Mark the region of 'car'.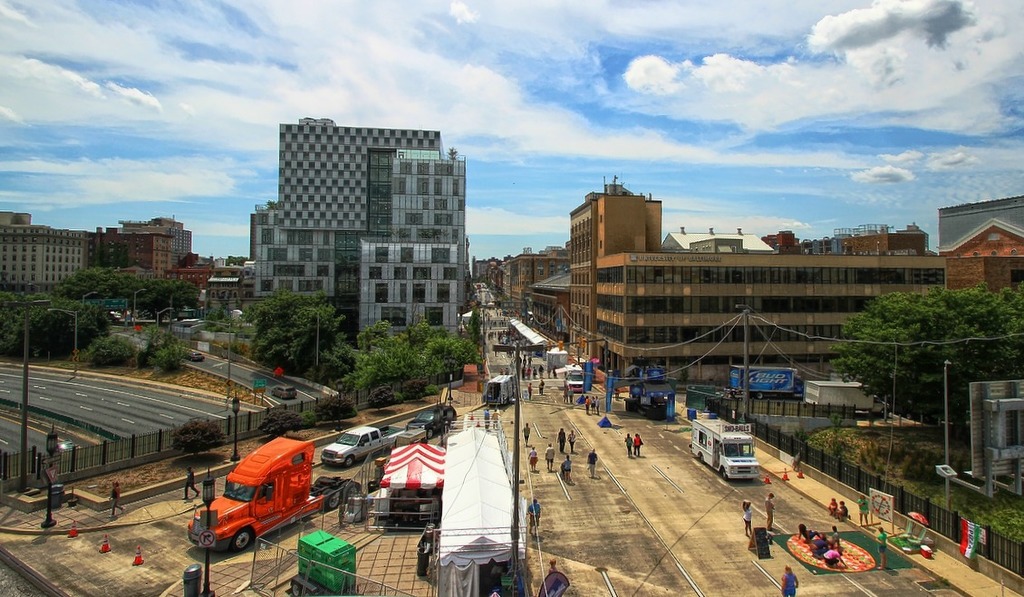
Region: x1=321, y1=426, x2=403, y2=468.
